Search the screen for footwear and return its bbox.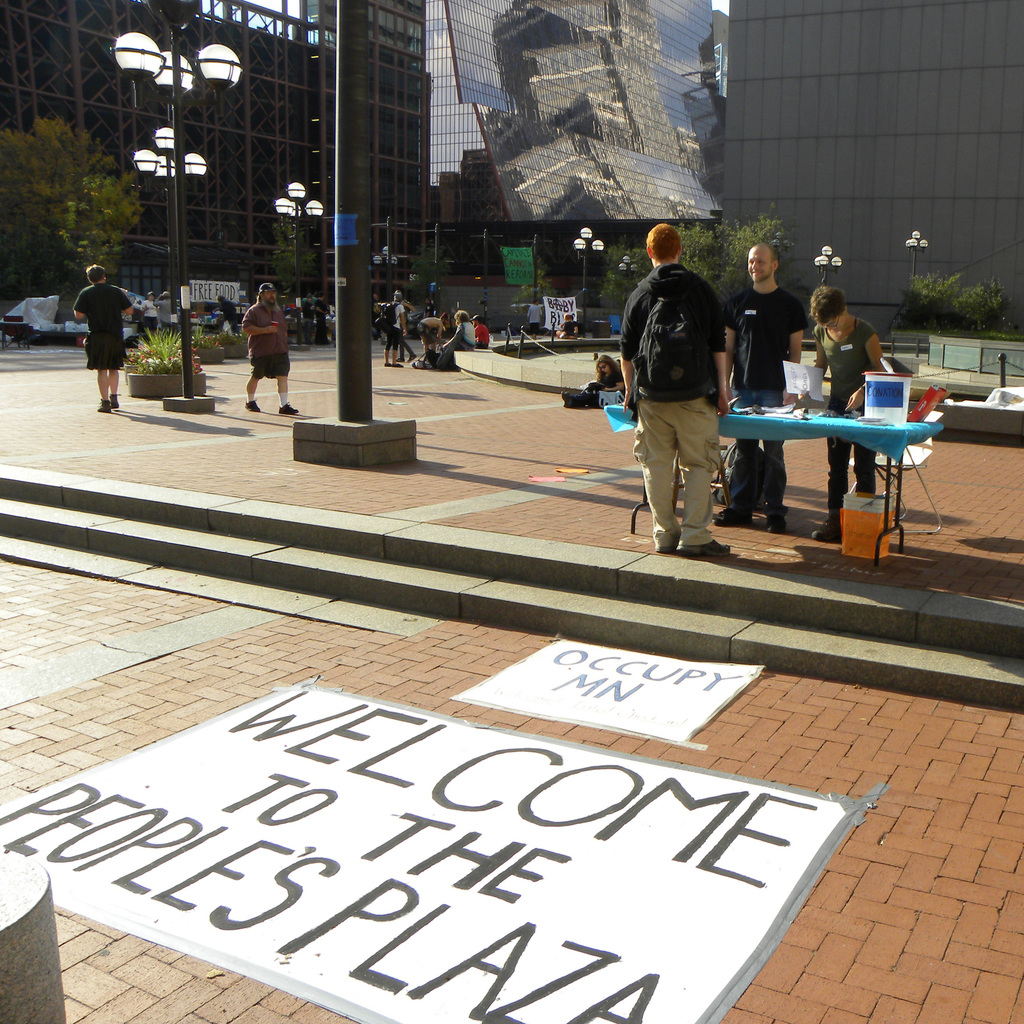
Found: [left=400, top=357, right=405, bottom=361].
